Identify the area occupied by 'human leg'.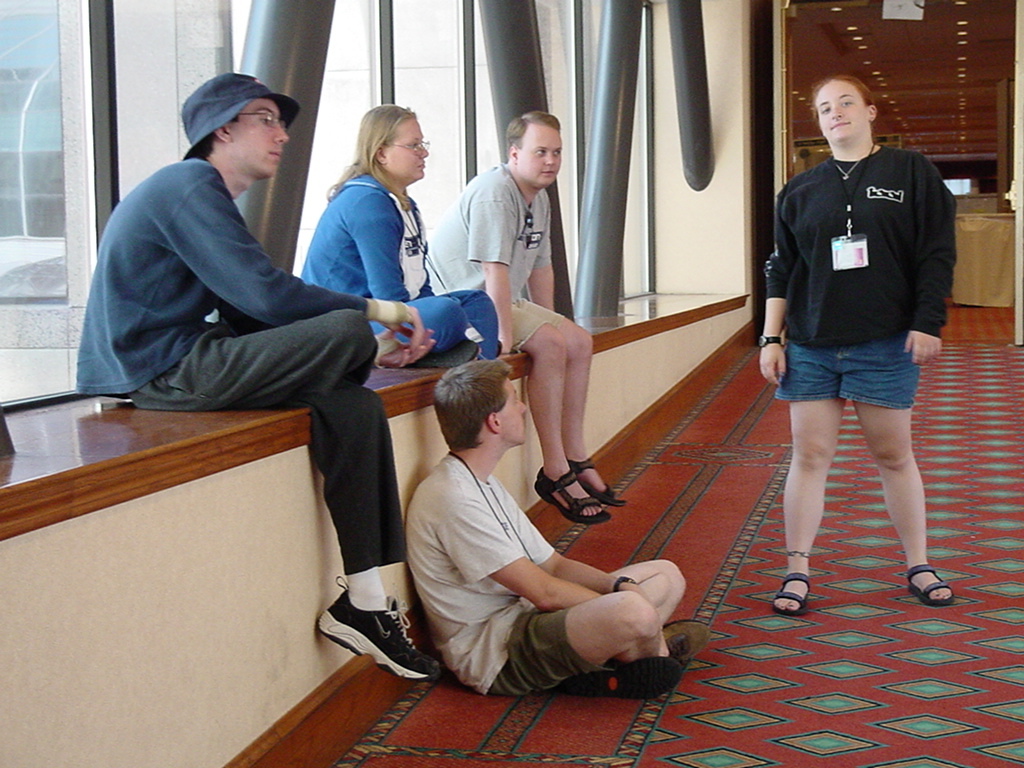
Area: {"left": 517, "top": 296, "right": 615, "bottom": 493}.
